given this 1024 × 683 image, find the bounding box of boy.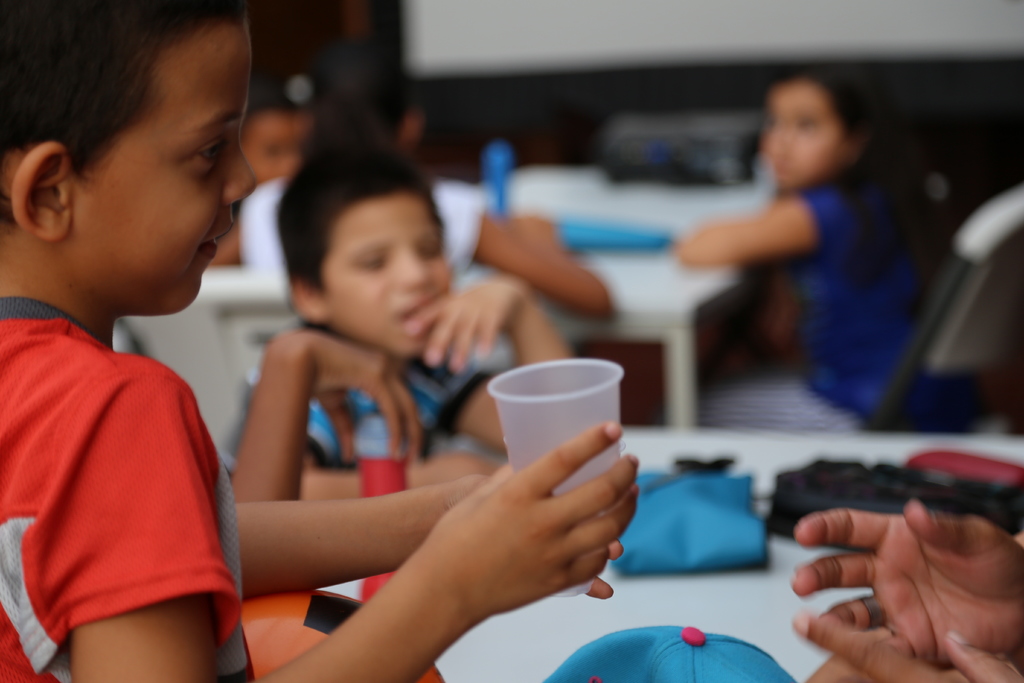
224, 135, 573, 496.
